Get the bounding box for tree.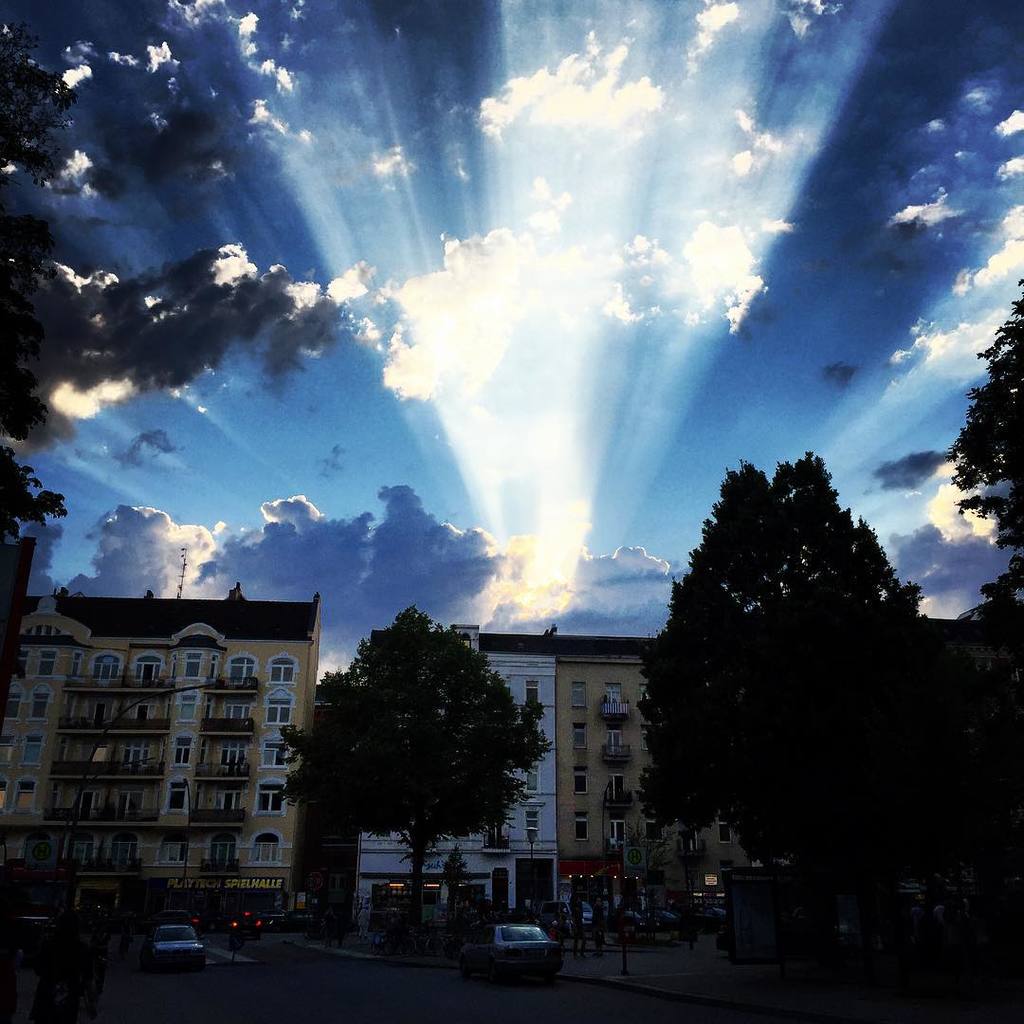
box=[0, 17, 69, 554].
